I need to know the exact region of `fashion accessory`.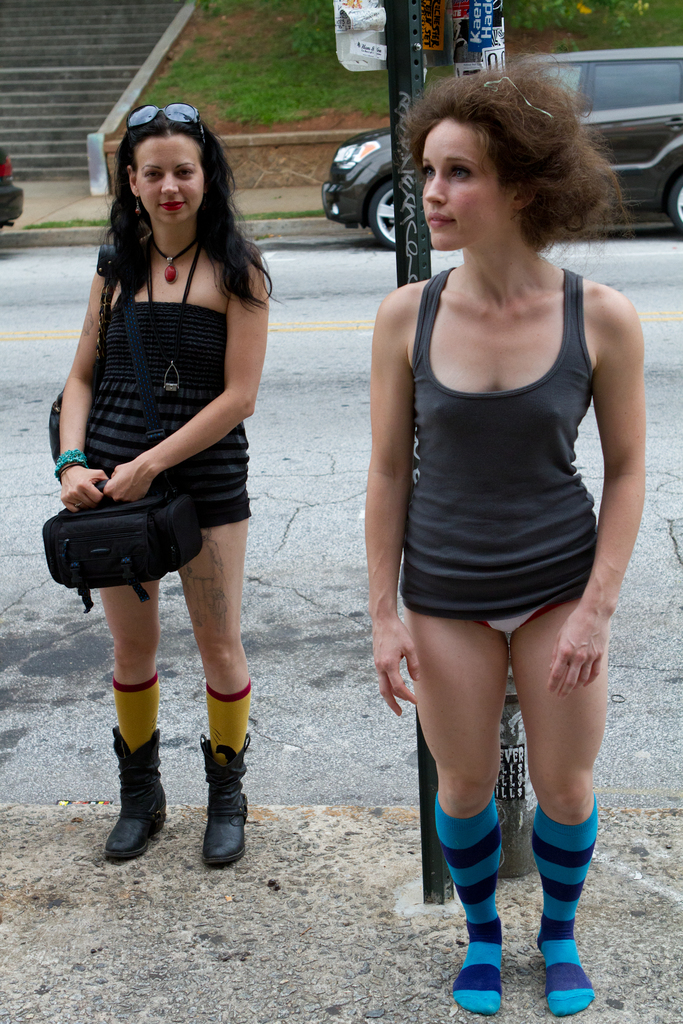
Region: 133/193/145/217.
